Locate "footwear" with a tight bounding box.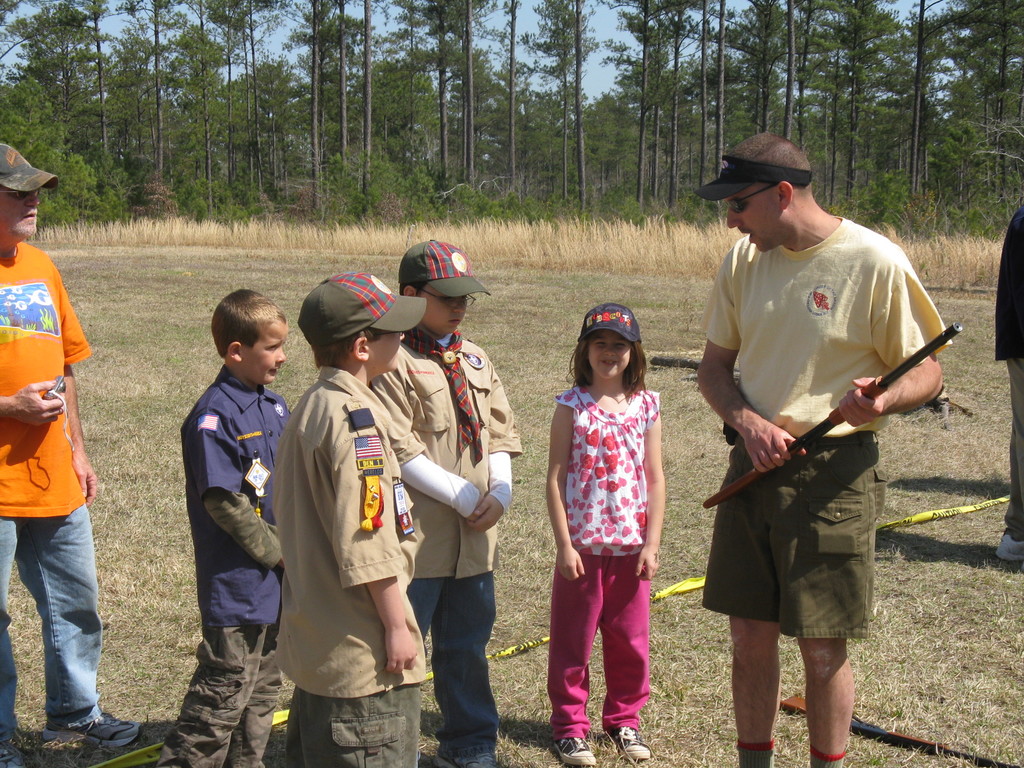
bbox(556, 742, 595, 764).
